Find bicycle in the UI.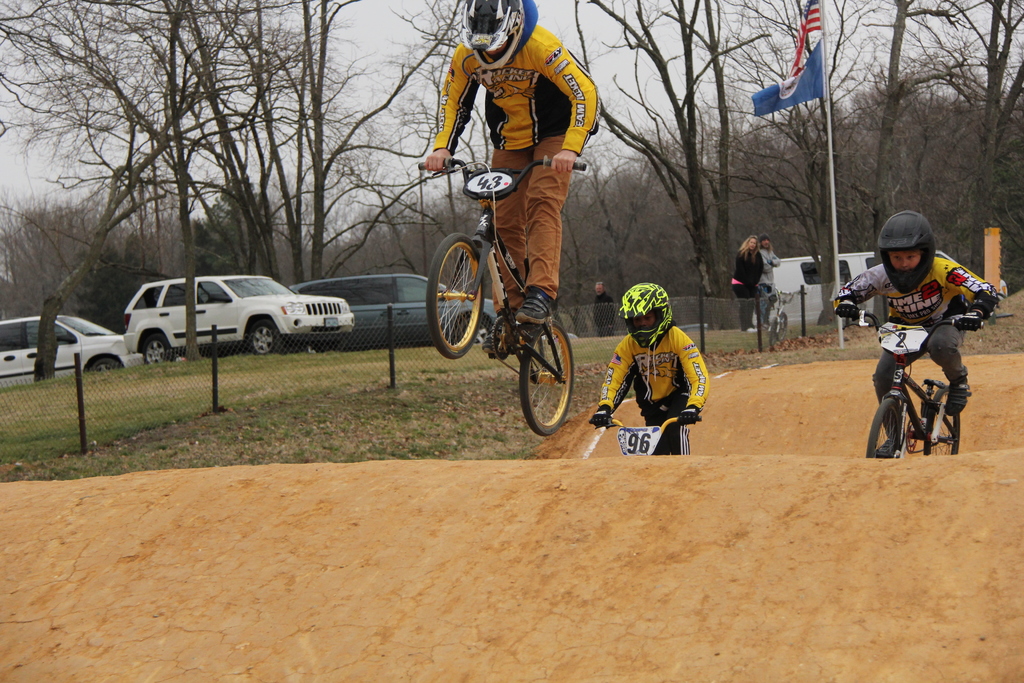
UI element at 588,407,703,451.
